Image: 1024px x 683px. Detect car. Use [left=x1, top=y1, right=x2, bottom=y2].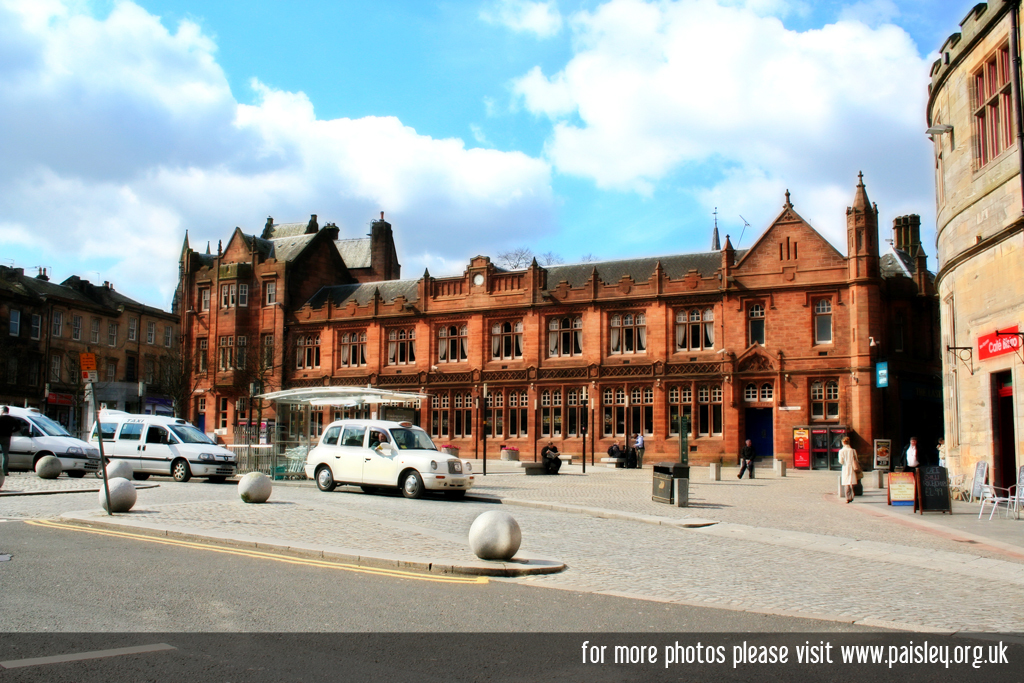
[left=0, top=408, right=89, bottom=472].
